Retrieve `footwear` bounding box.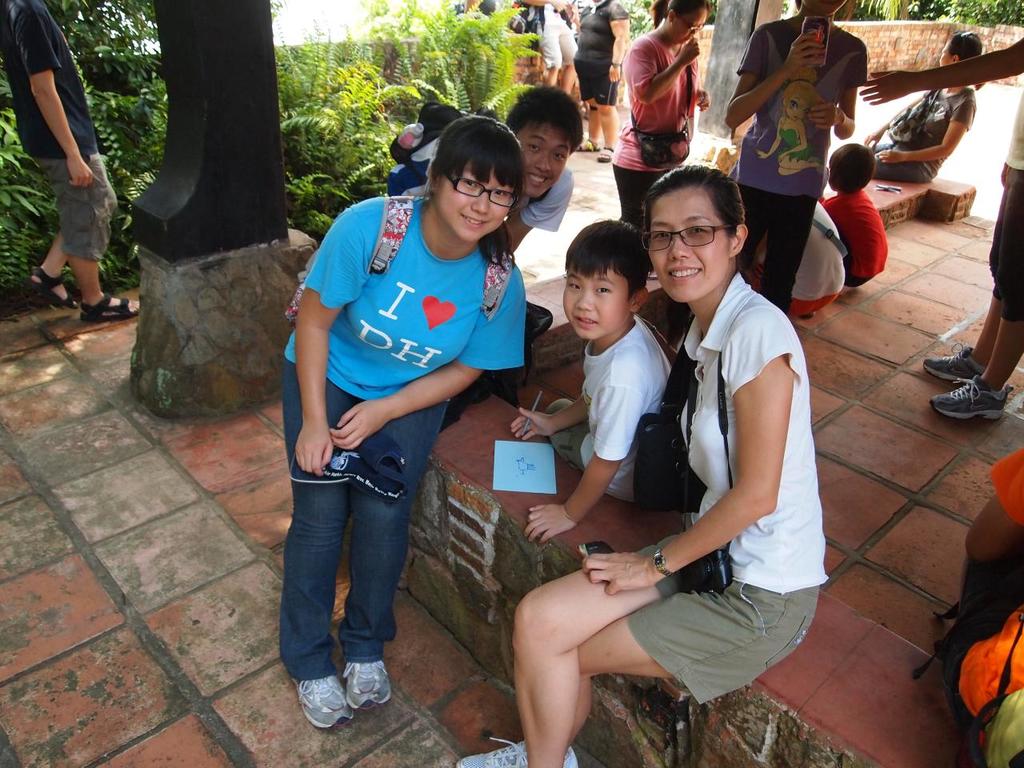
Bounding box: [x1=922, y1=338, x2=986, y2=382].
